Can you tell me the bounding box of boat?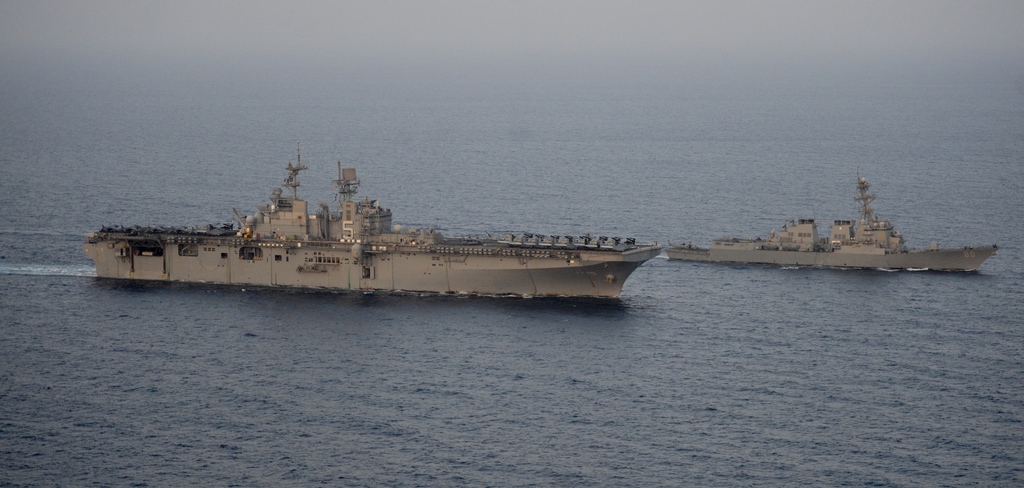
{"left": 81, "top": 142, "right": 673, "bottom": 299}.
